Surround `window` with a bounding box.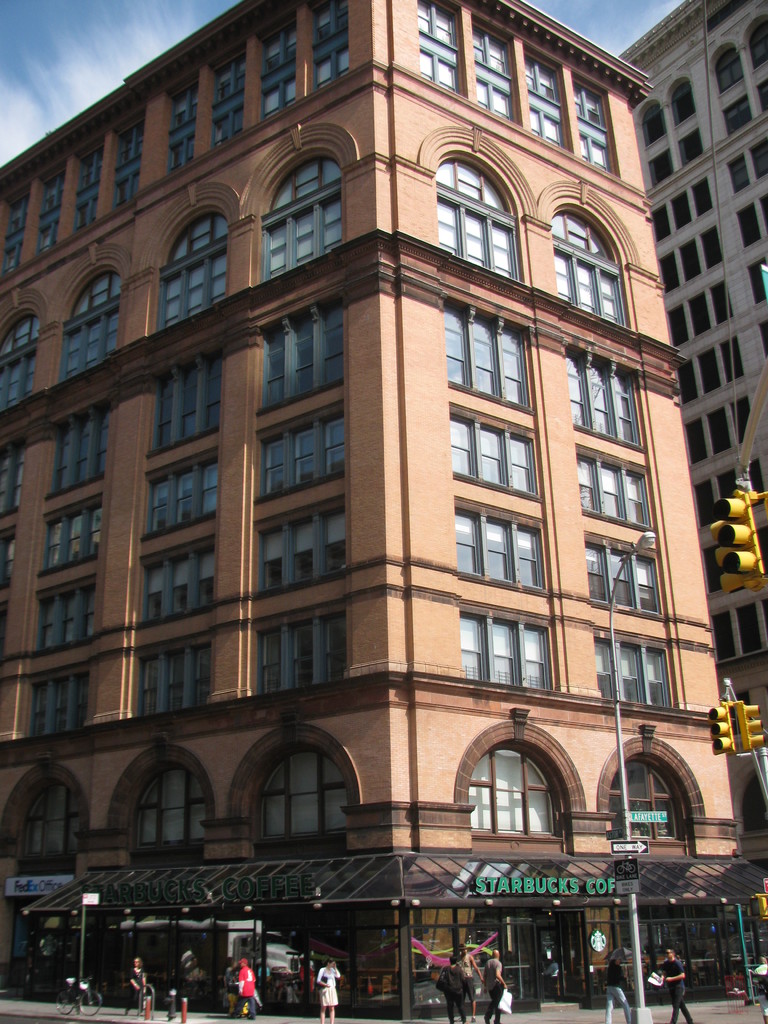
[0, 0, 349, 291].
